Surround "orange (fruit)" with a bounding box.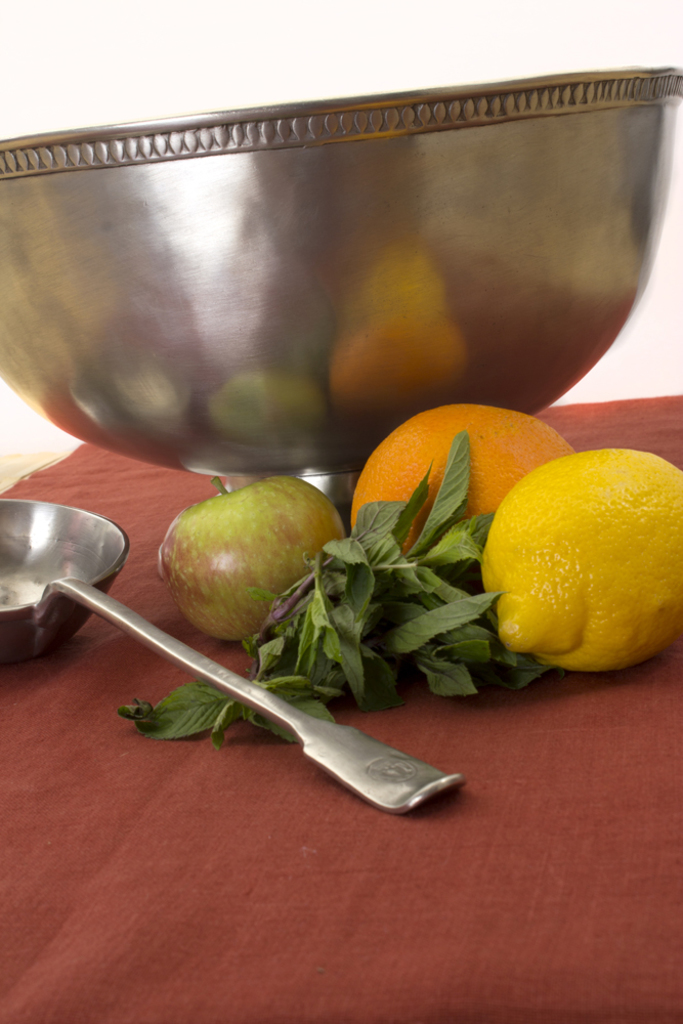
Rect(356, 406, 574, 516).
